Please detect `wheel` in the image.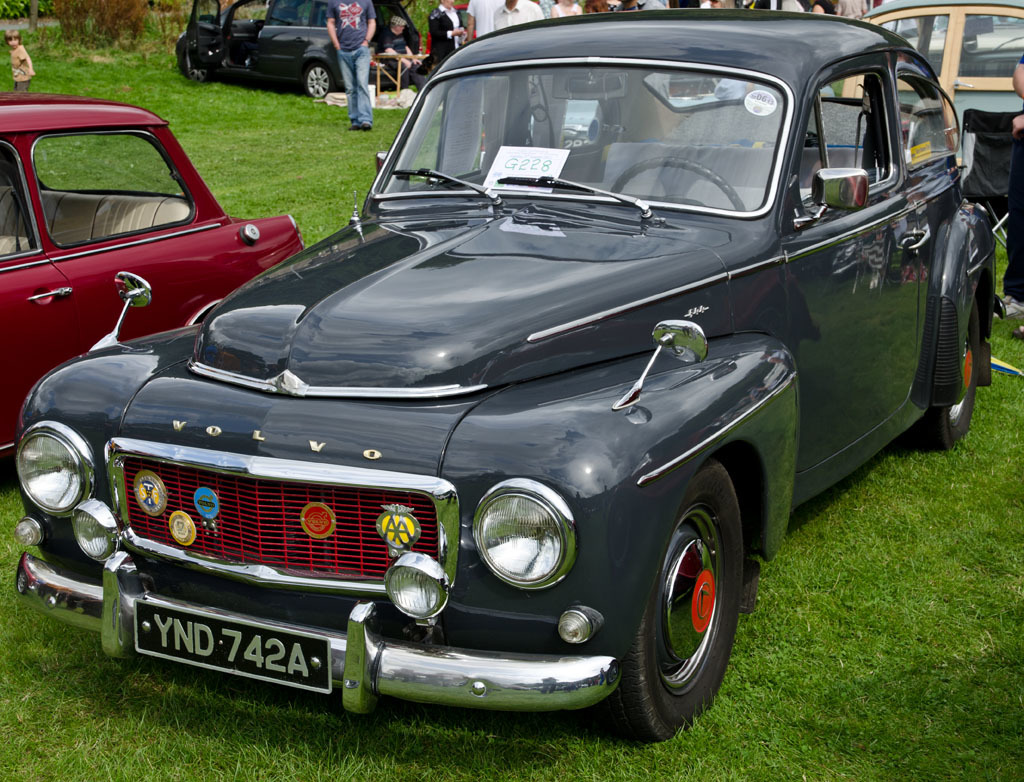
{"left": 601, "top": 470, "right": 748, "bottom": 748}.
